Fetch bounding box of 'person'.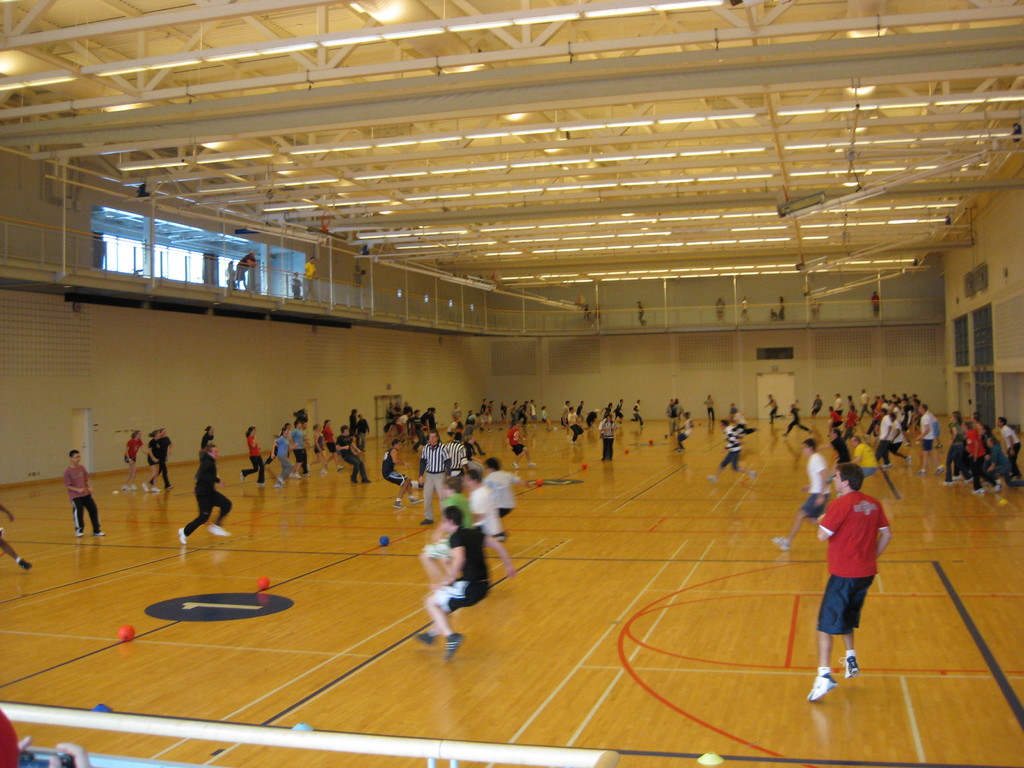
Bbox: box(813, 395, 819, 422).
